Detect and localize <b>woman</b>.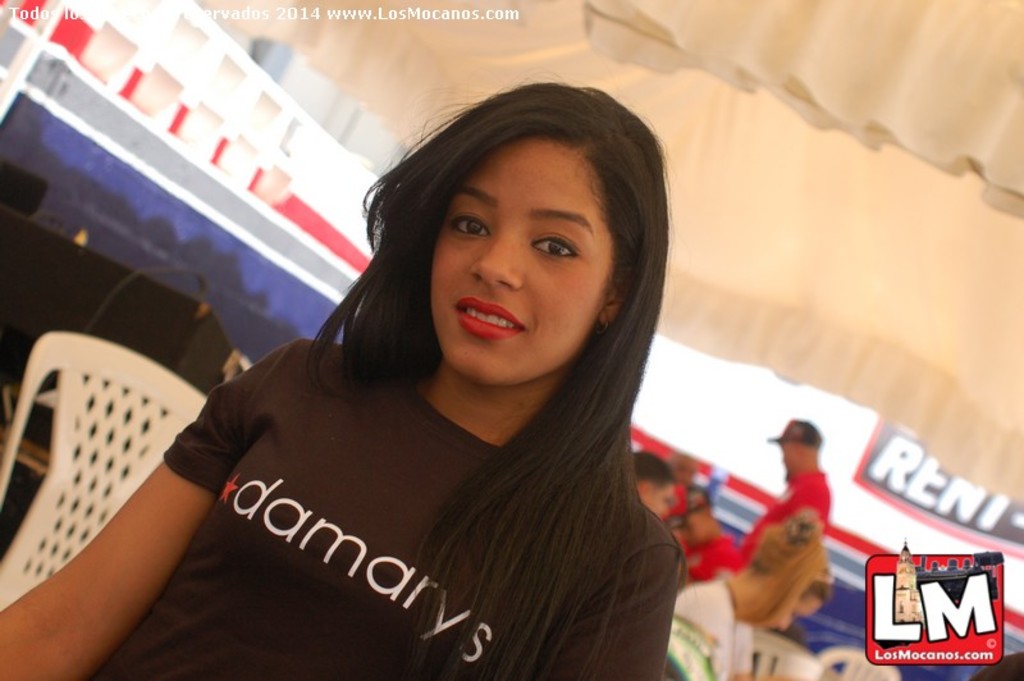
Localized at rect(92, 105, 832, 644).
